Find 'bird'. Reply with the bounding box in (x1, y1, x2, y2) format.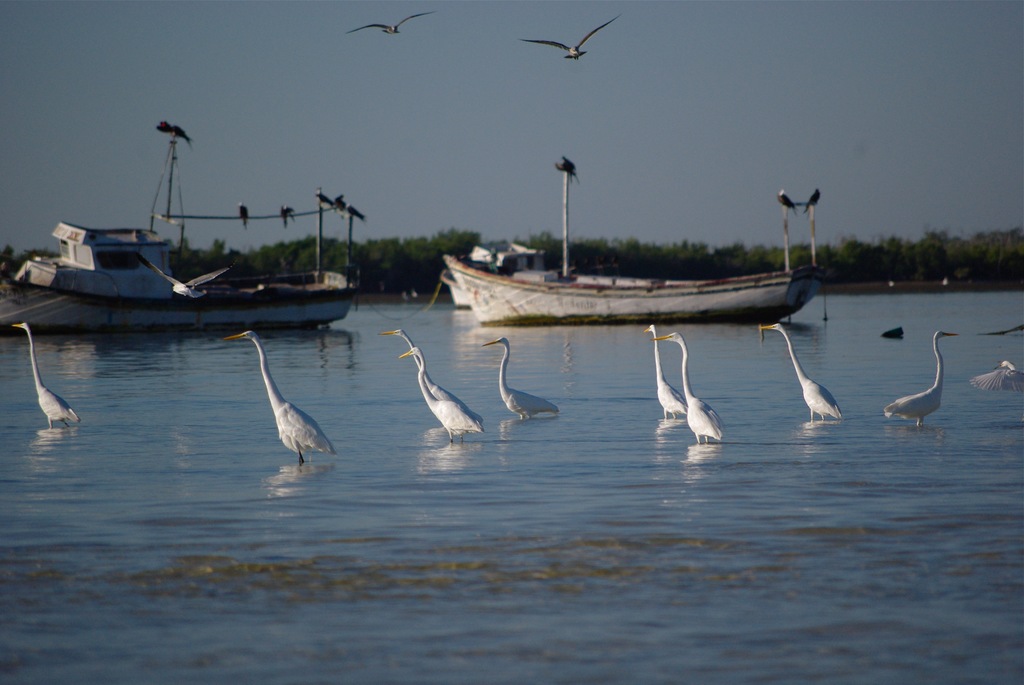
(514, 17, 624, 56).
